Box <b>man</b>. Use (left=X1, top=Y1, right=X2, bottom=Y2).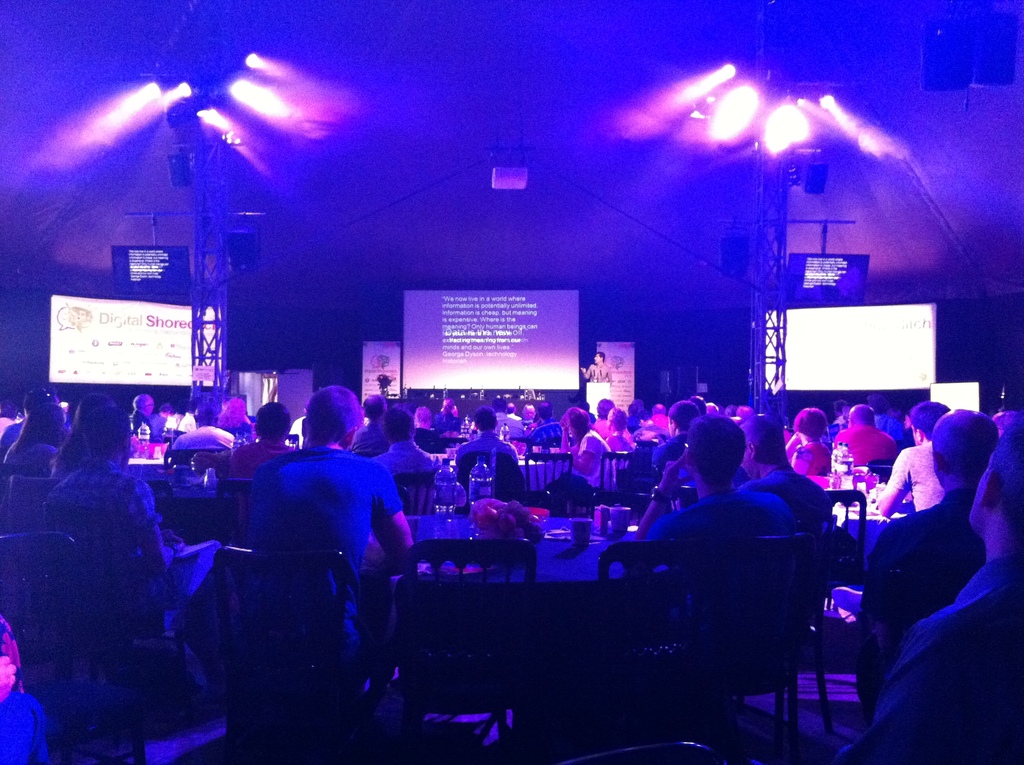
(left=3, top=388, right=63, bottom=446).
